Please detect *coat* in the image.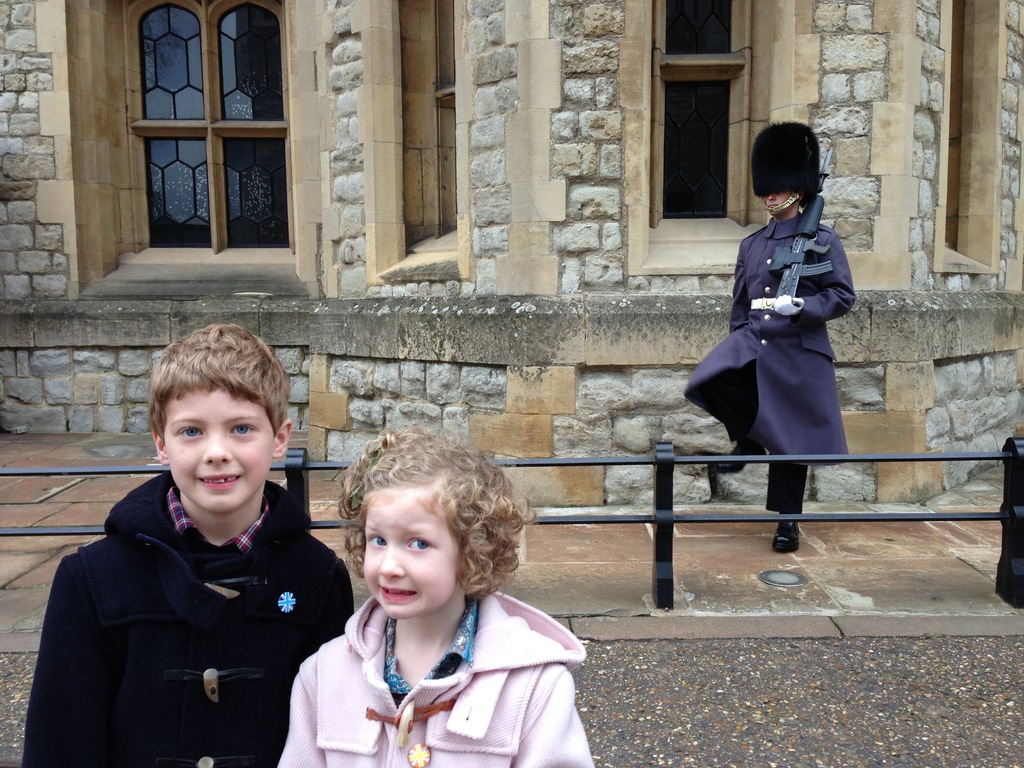
left=686, top=218, right=849, bottom=467.
